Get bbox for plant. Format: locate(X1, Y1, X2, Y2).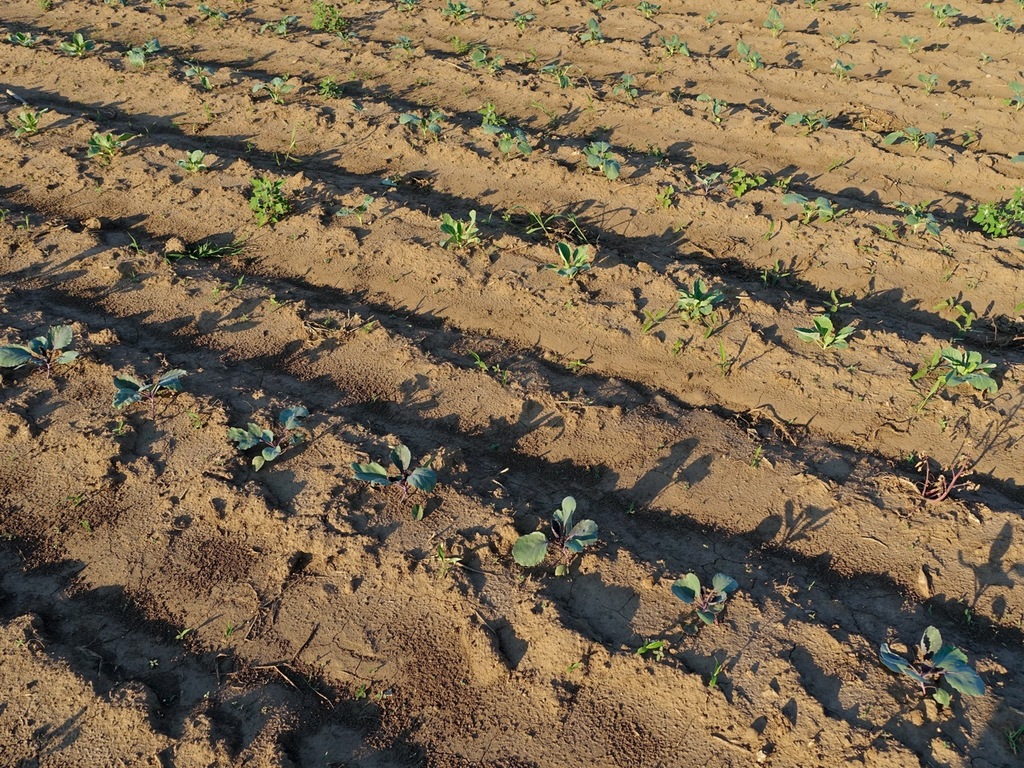
locate(81, 133, 135, 169).
